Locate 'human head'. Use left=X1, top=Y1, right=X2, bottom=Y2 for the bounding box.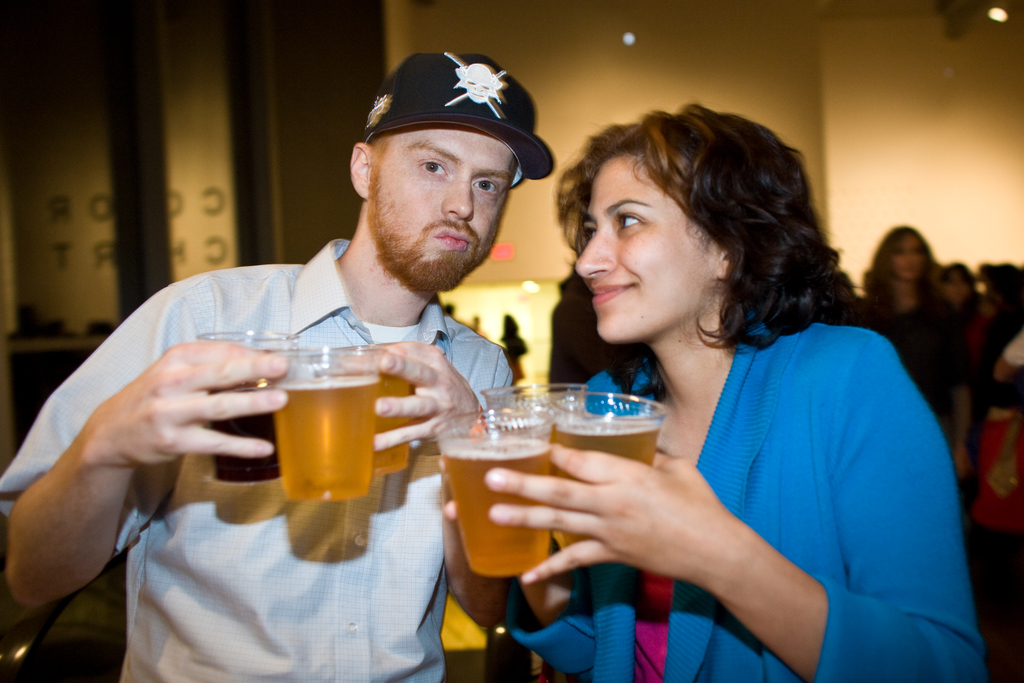
left=574, top=110, right=794, bottom=345.
